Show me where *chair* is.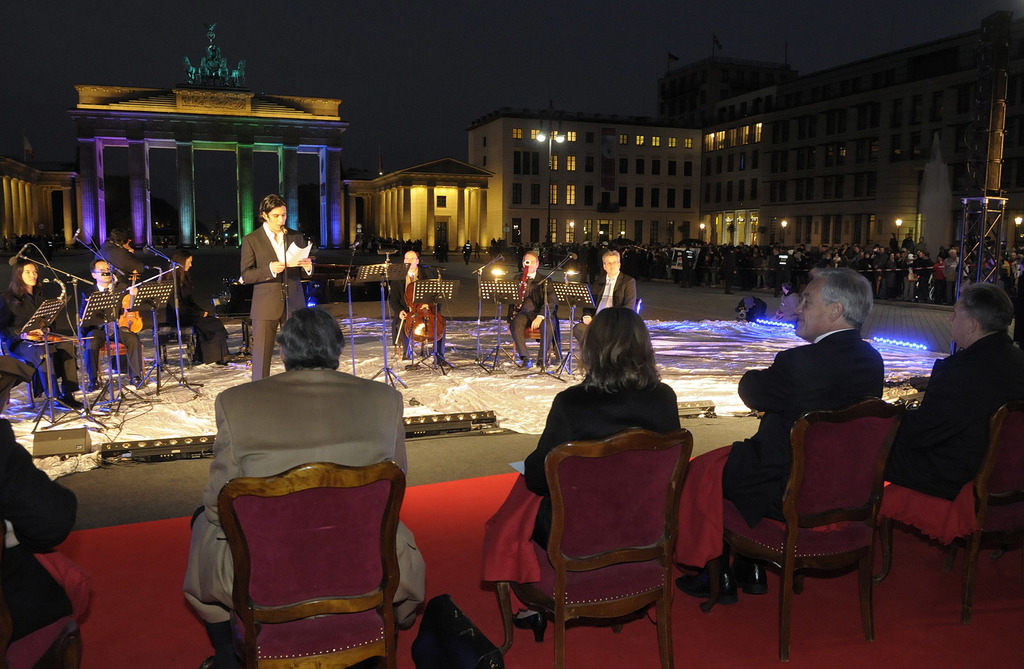
*chair* is at {"x1": 195, "y1": 388, "x2": 422, "y2": 659}.
